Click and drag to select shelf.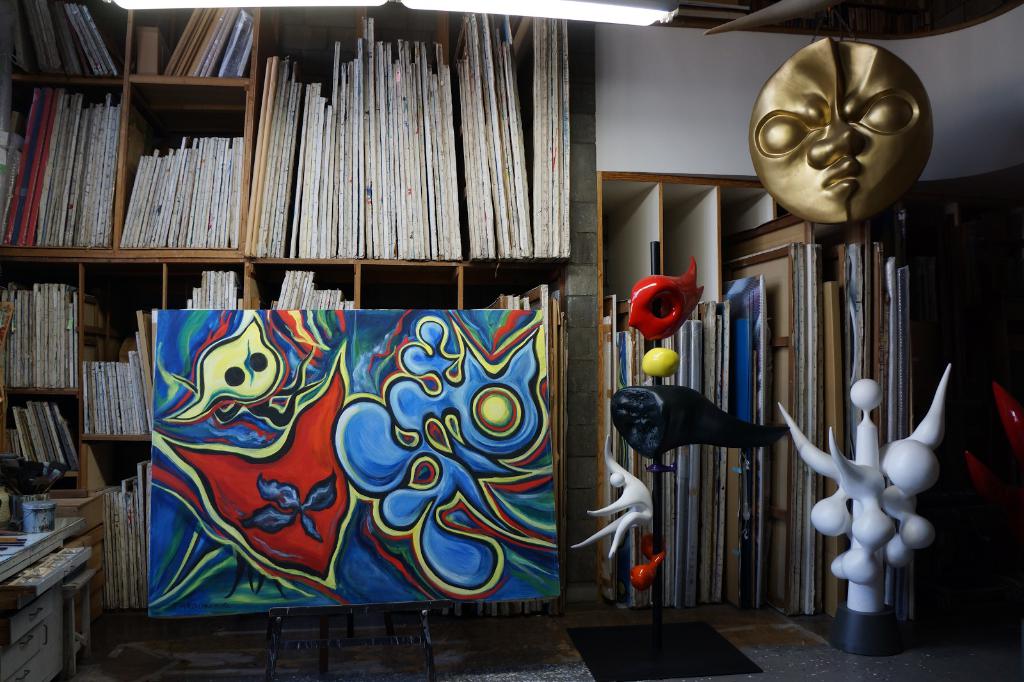
Selection: left=84, top=442, right=132, bottom=612.
